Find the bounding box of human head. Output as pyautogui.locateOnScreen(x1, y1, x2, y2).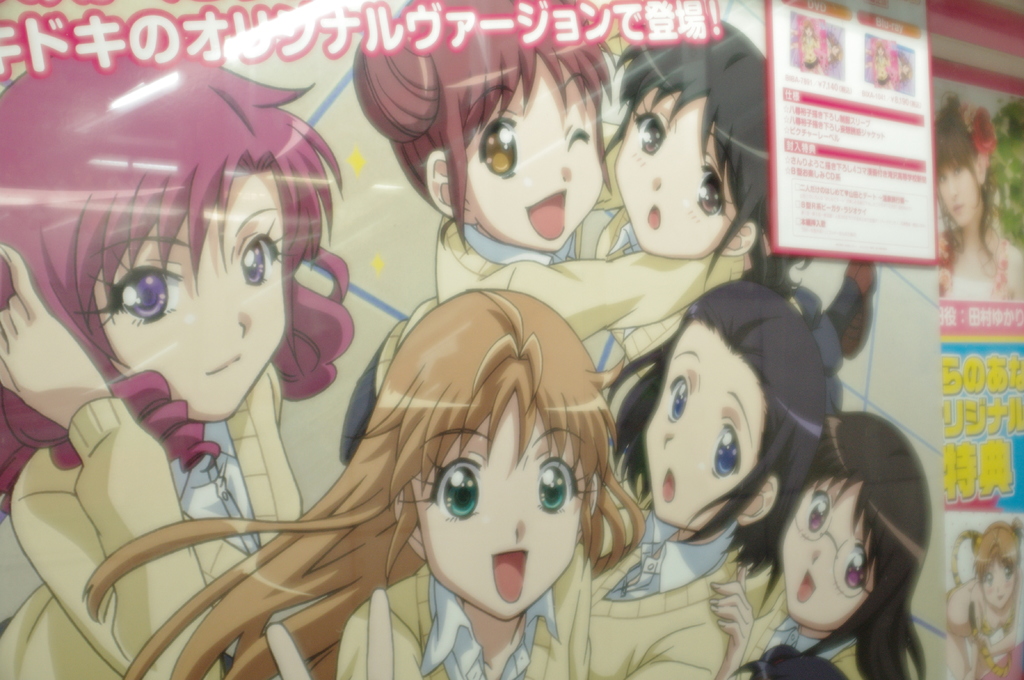
pyautogui.locateOnScreen(353, 0, 612, 250).
